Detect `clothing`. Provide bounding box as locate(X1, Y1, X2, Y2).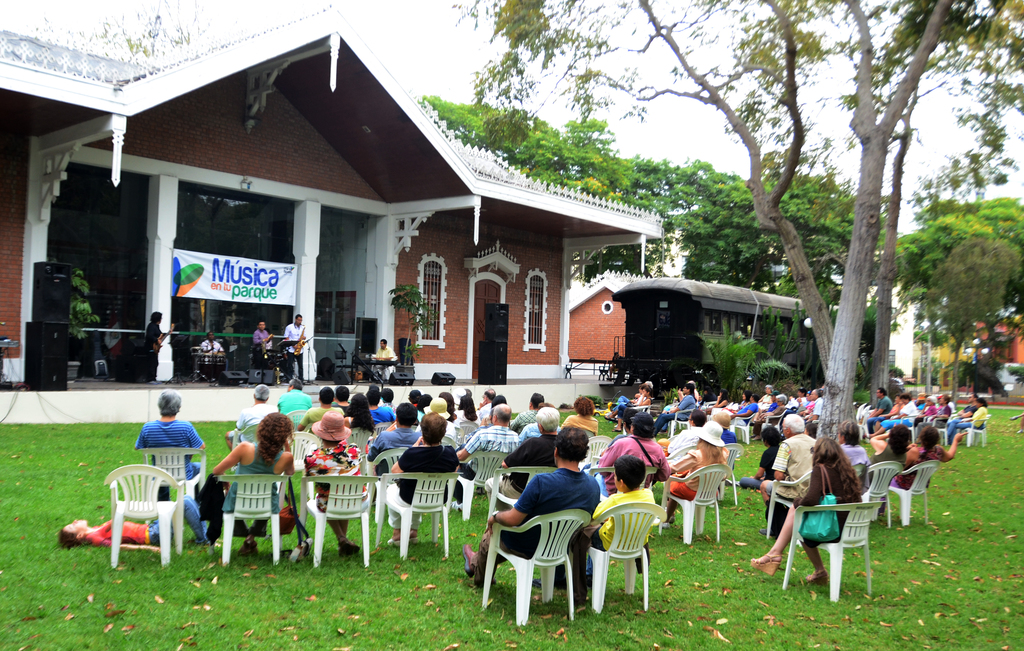
locate(254, 328, 273, 354).
